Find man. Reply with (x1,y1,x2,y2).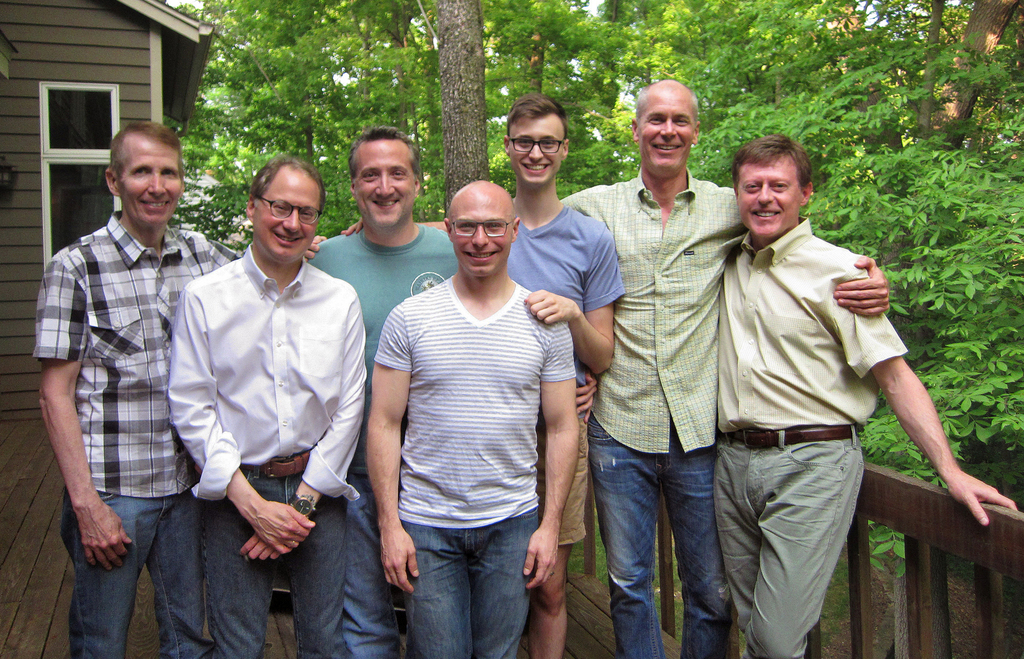
(351,92,625,658).
